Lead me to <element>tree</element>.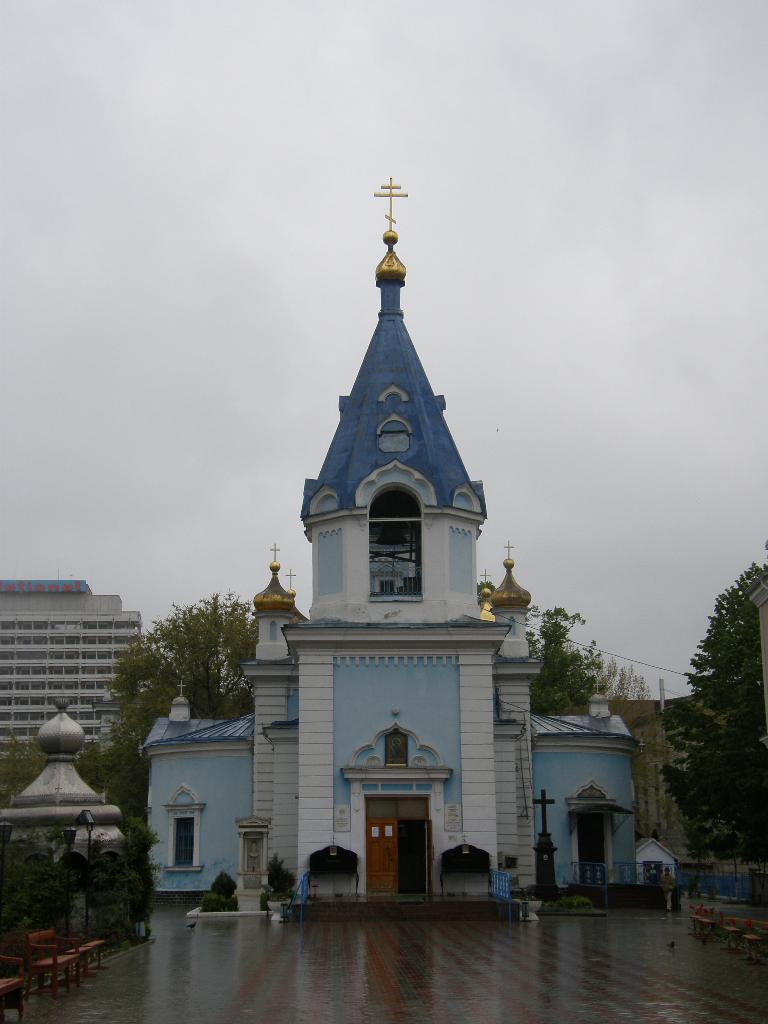
Lead to region(75, 703, 168, 869).
